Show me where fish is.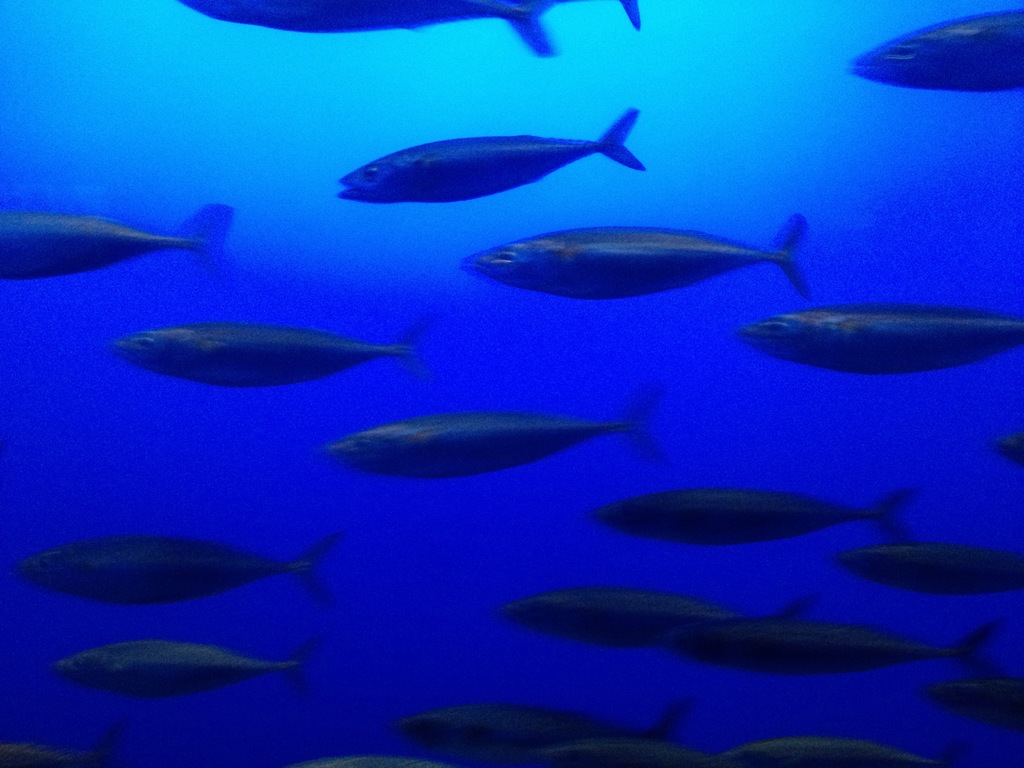
fish is at <region>922, 669, 1023, 734</region>.
